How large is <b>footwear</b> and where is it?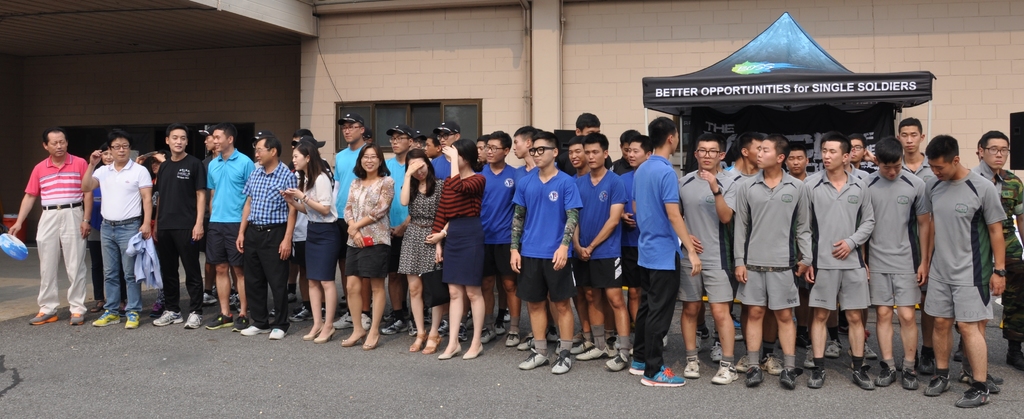
Bounding box: (697,323,710,340).
